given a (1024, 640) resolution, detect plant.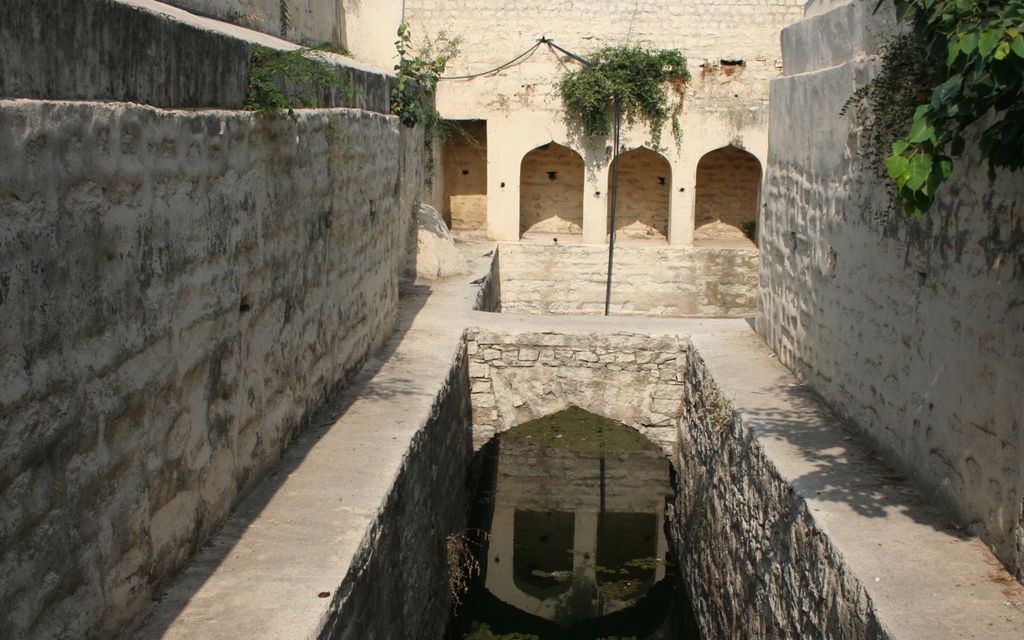
[383, 14, 499, 156].
